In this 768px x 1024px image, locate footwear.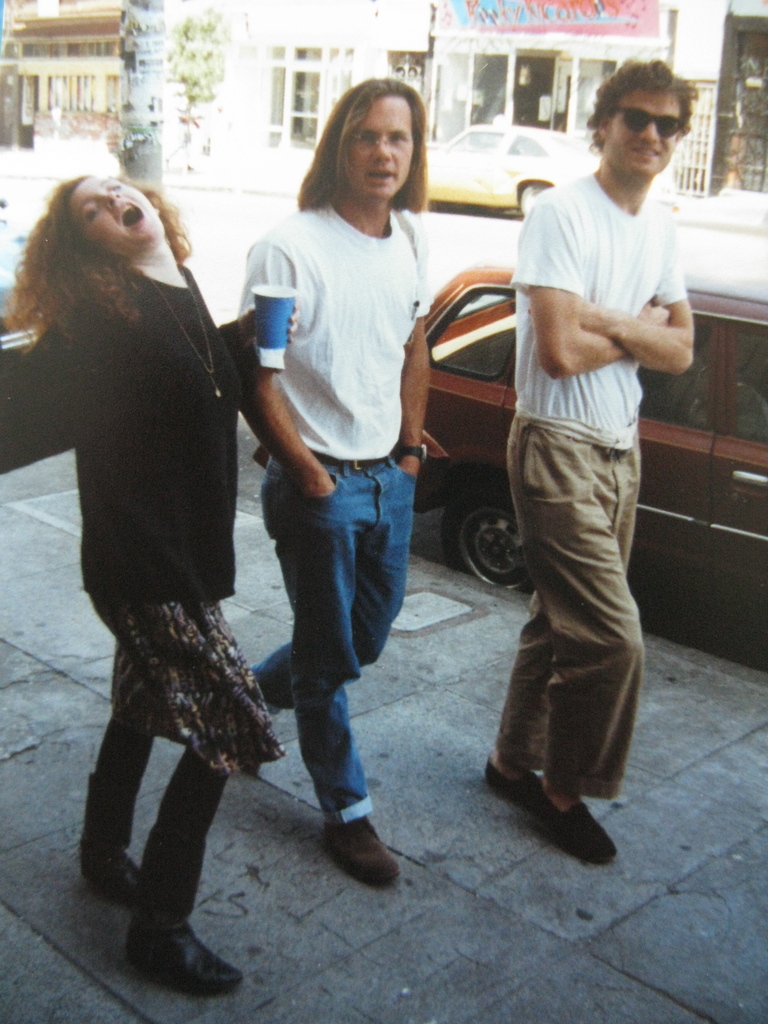
Bounding box: BBox(474, 760, 543, 802).
